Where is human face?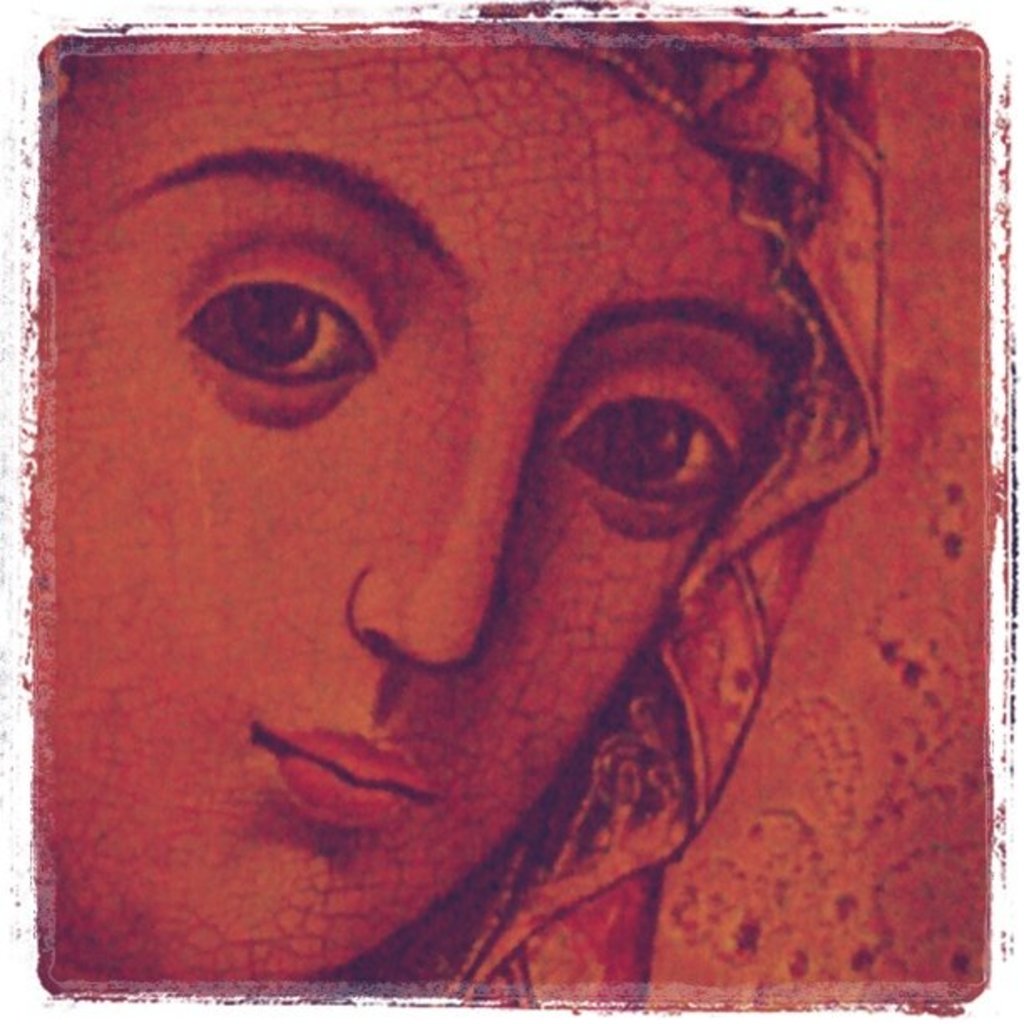
<region>44, 30, 813, 984</region>.
